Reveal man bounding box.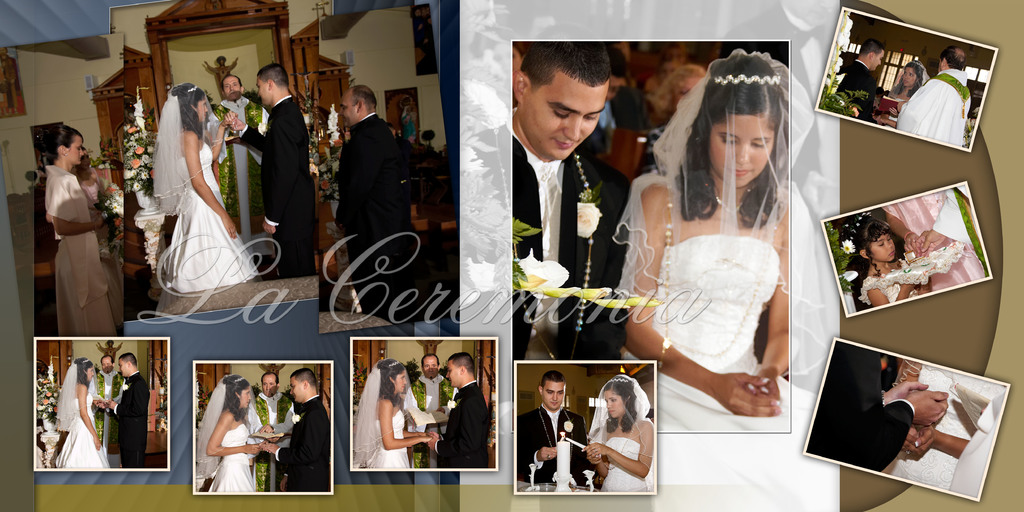
Revealed: (509,42,634,358).
